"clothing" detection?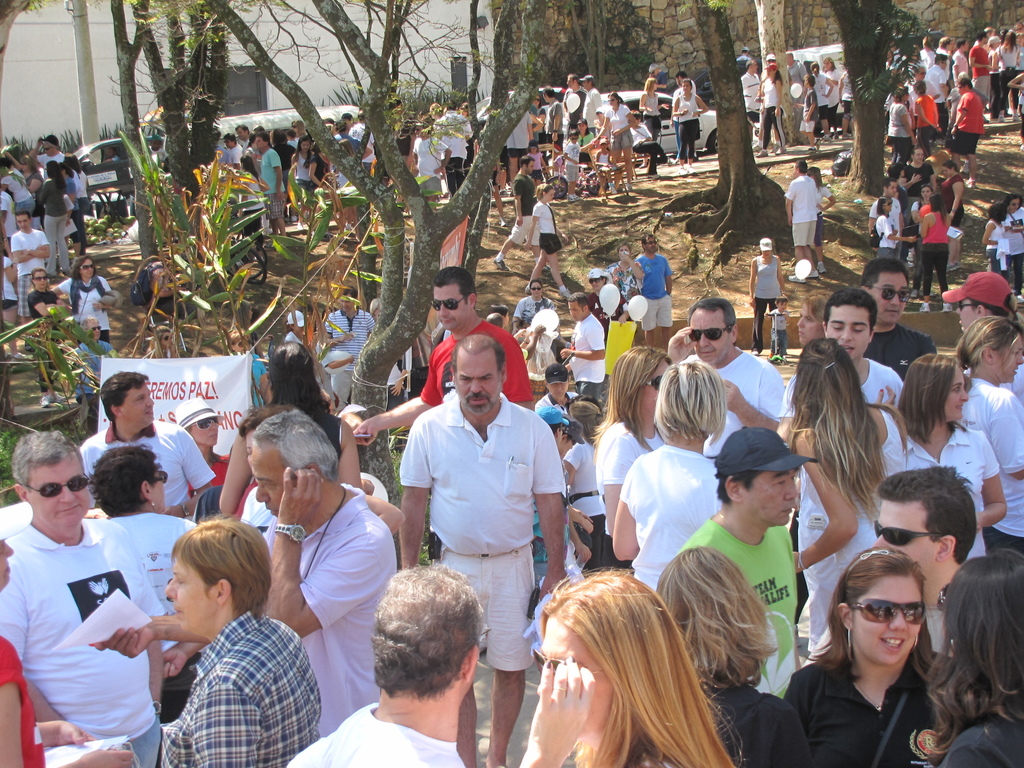
1000/204/1023/283
